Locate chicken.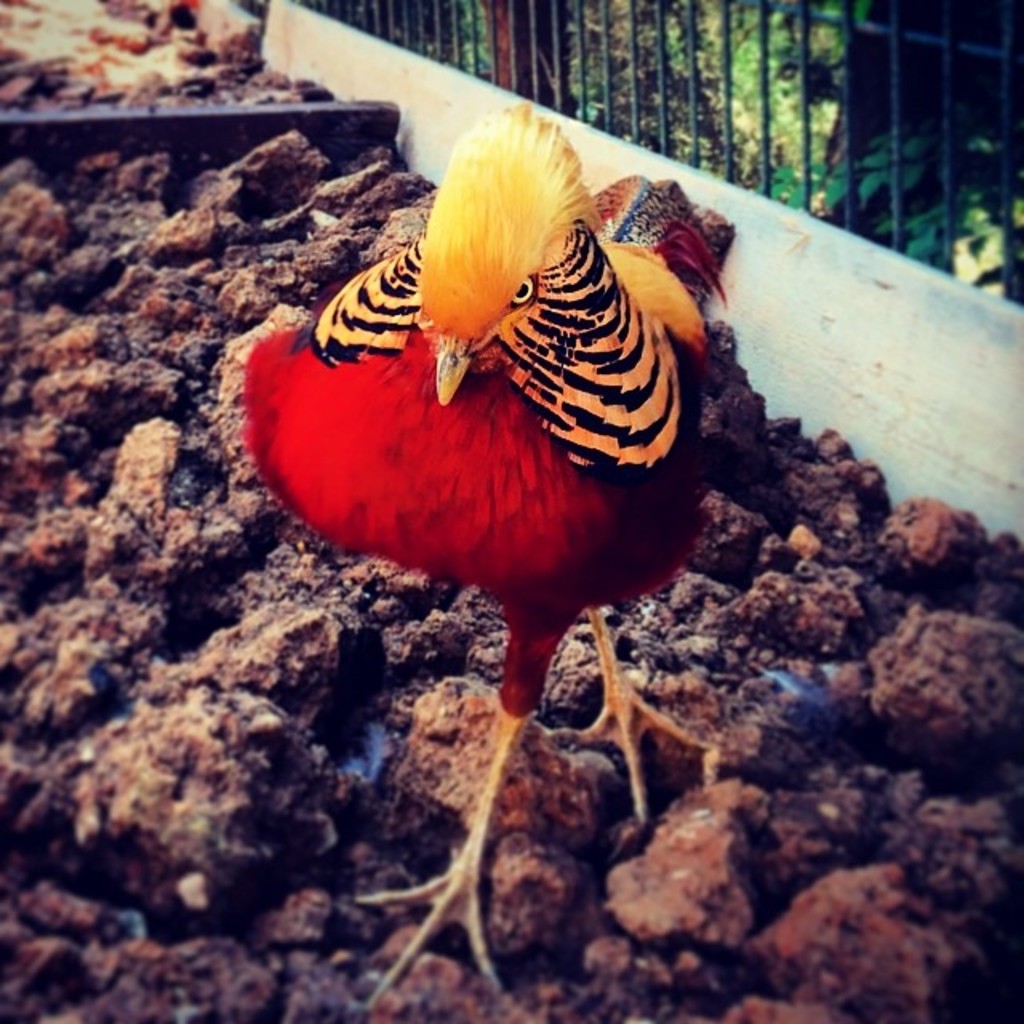
Bounding box: bbox(243, 117, 710, 976).
